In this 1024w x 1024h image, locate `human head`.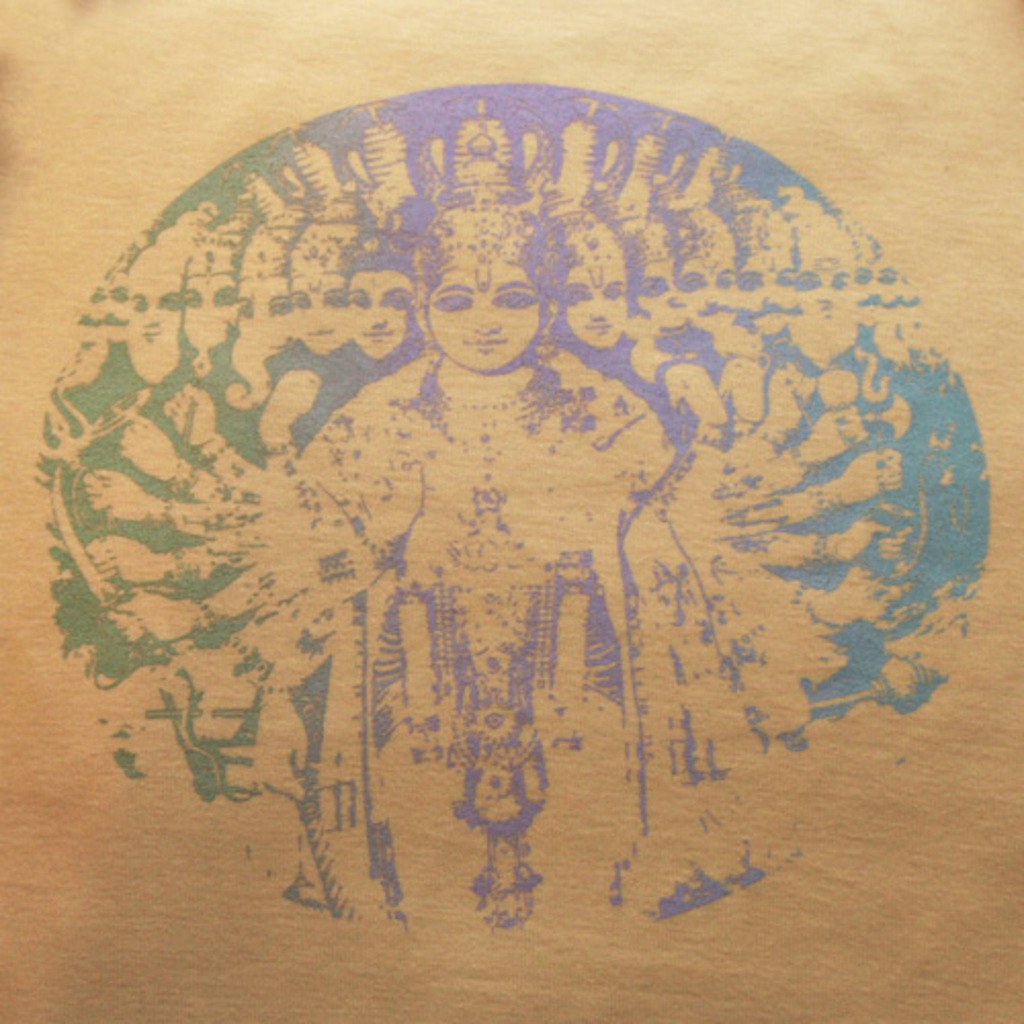
Bounding box: [537, 184, 631, 350].
